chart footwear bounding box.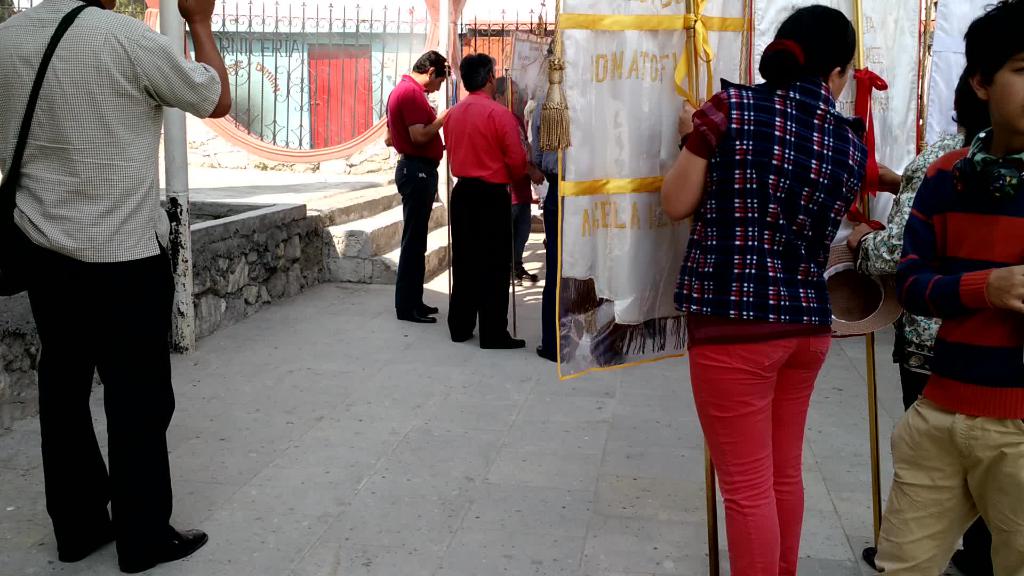
Charted: 479 328 527 346.
